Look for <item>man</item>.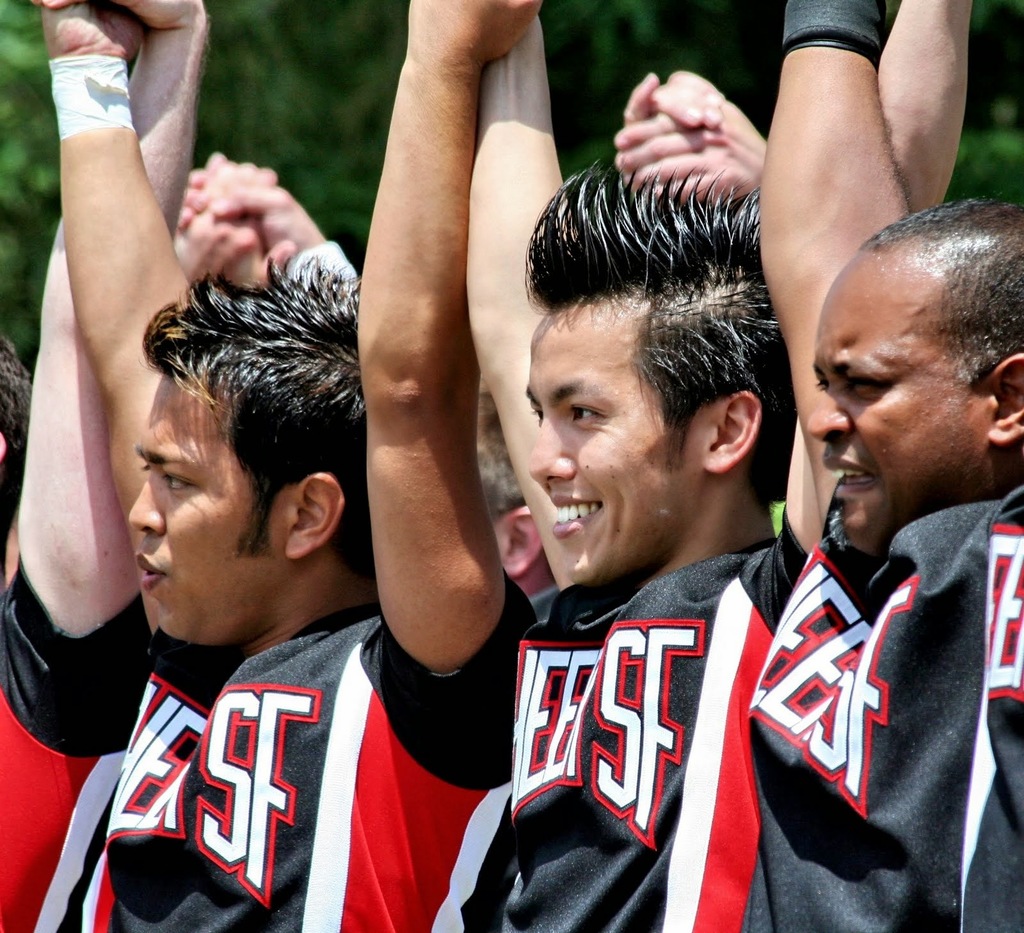
Found: 35, 0, 547, 932.
